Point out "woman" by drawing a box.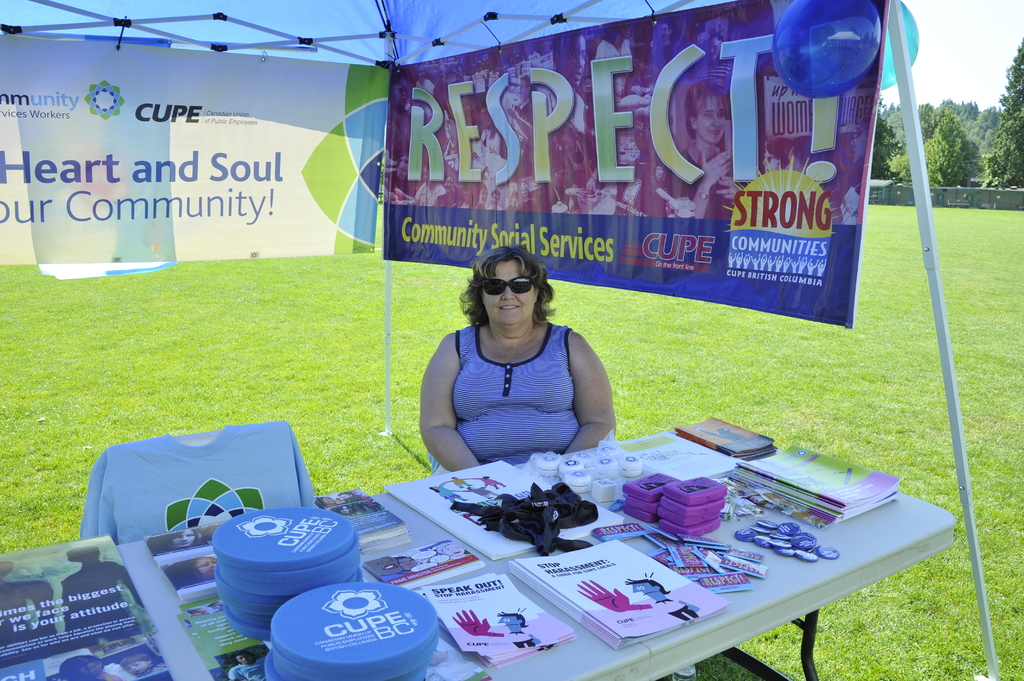
{"left": 412, "top": 242, "right": 627, "bottom": 482}.
